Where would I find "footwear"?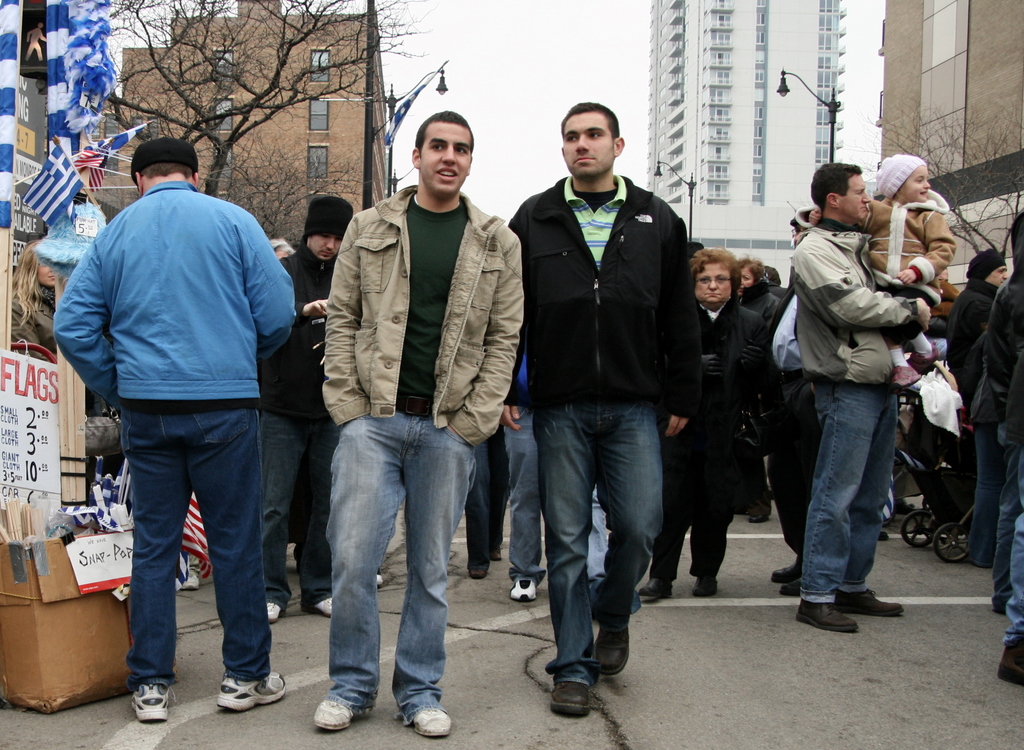
At (751,515,768,522).
